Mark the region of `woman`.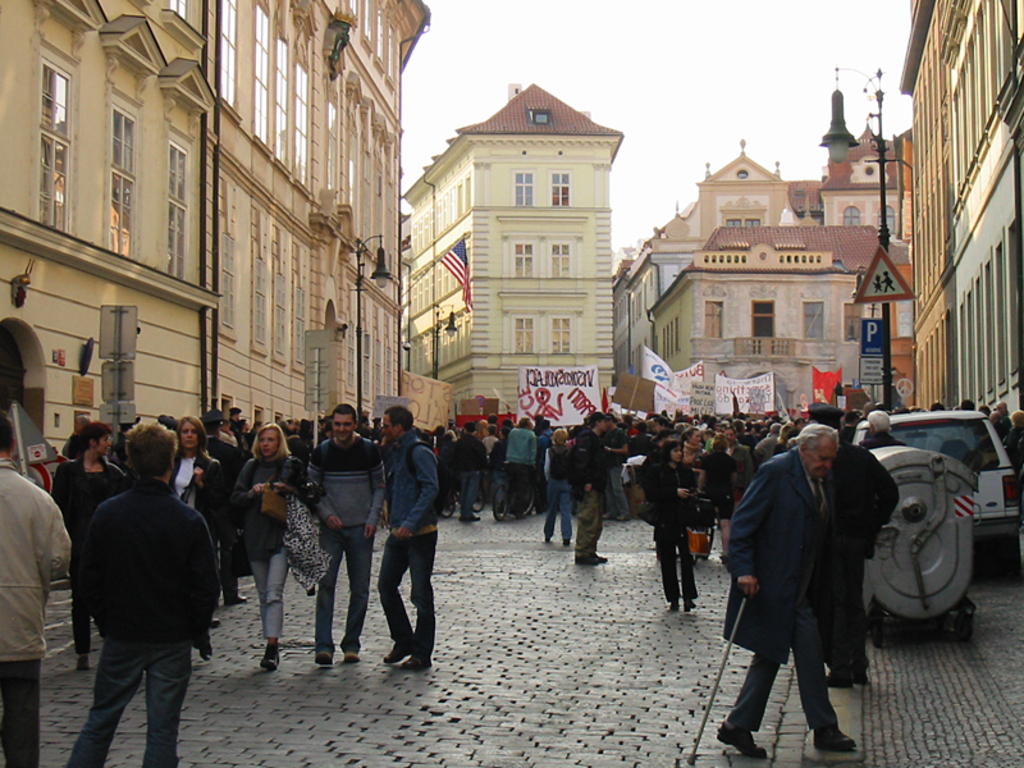
Region: x1=209 y1=420 x2=305 y2=684.
